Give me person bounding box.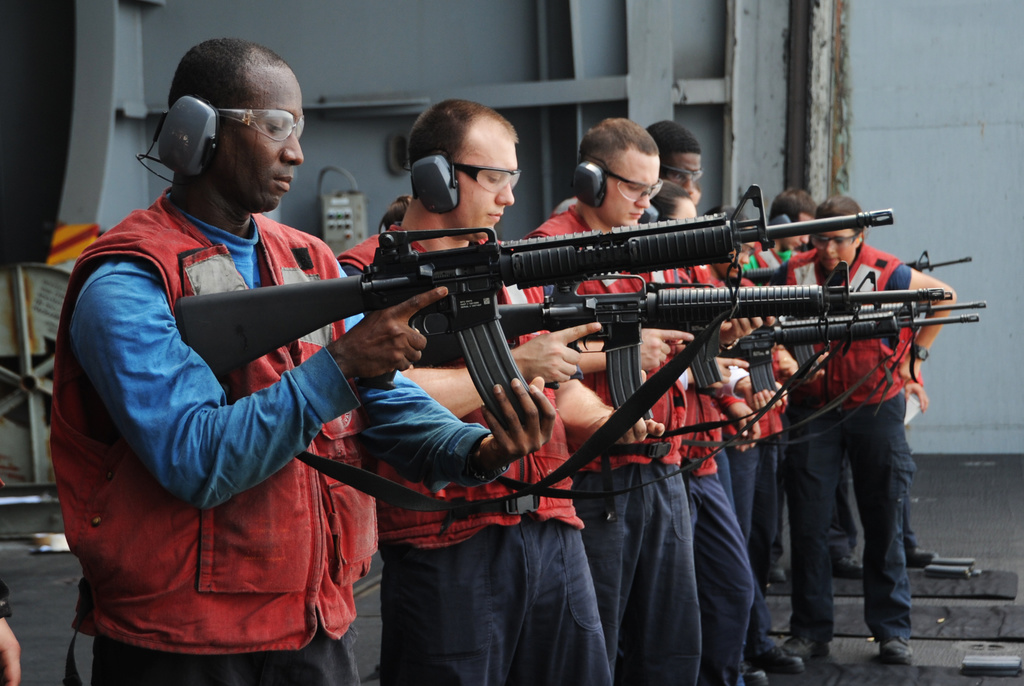
x1=0, y1=575, x2=31, y2=685.
